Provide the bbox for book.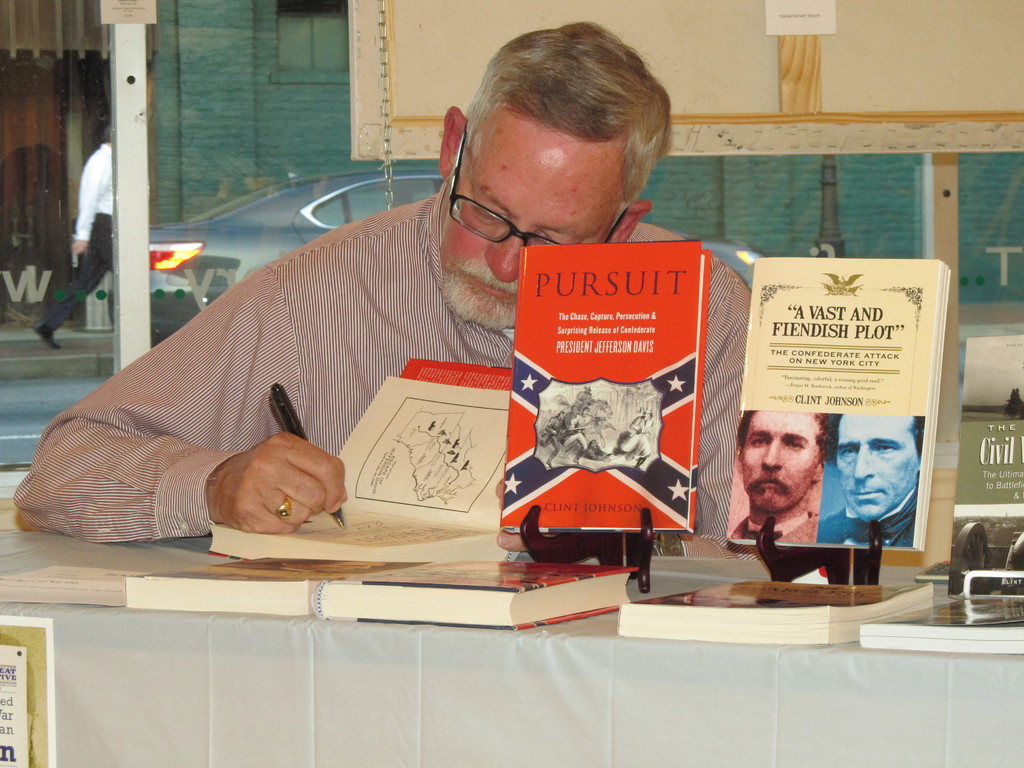
bbox=(506, 241, 708, 539).
